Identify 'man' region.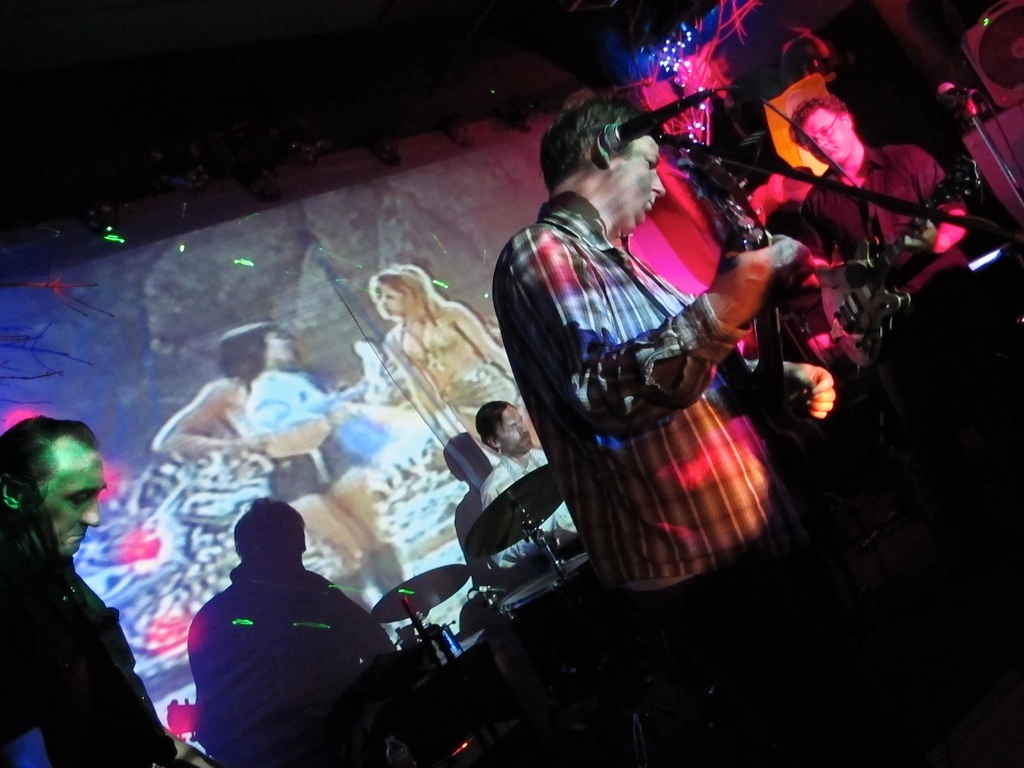
Region: 188/500/422/762.
